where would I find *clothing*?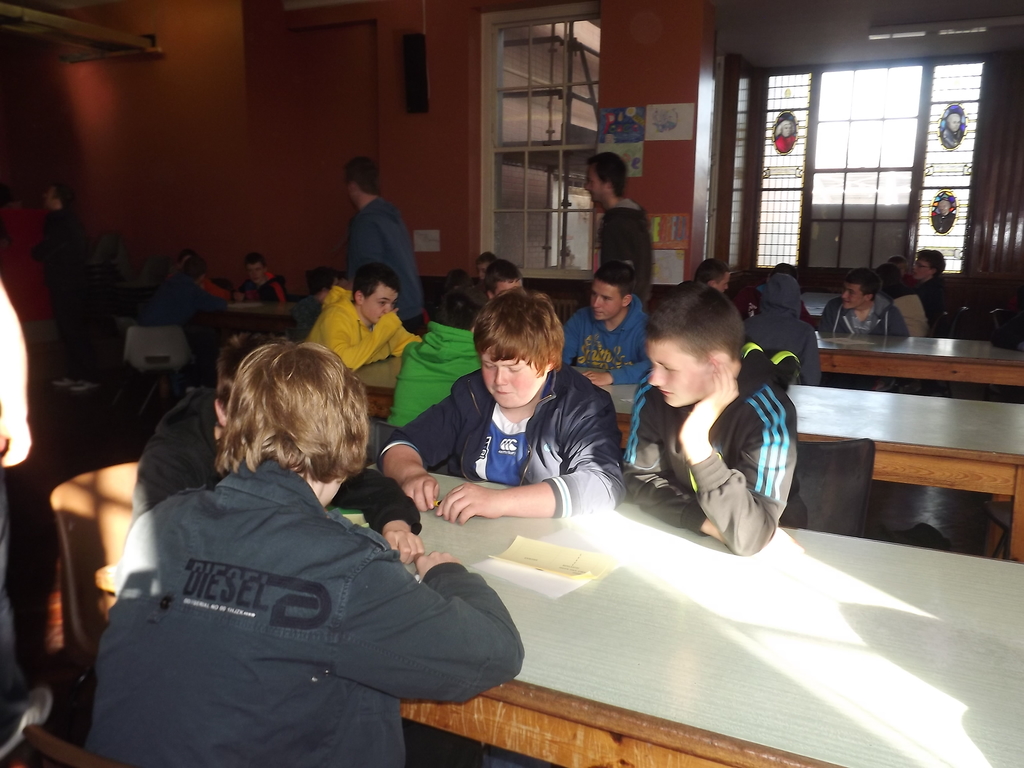
At l=619, t=339, r=809, b=554.
